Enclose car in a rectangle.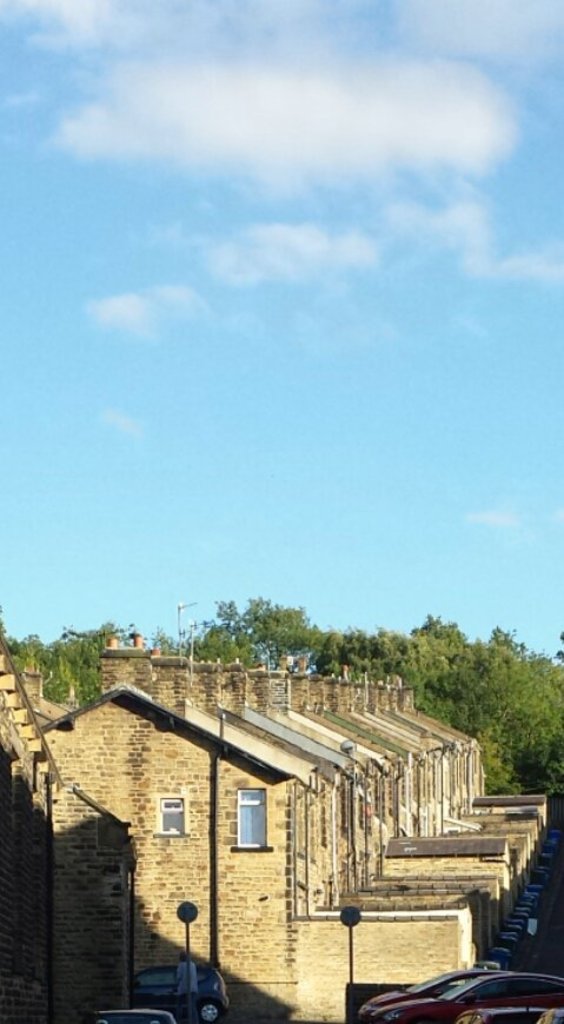
select_region(456, 1004, 544, 1020).
